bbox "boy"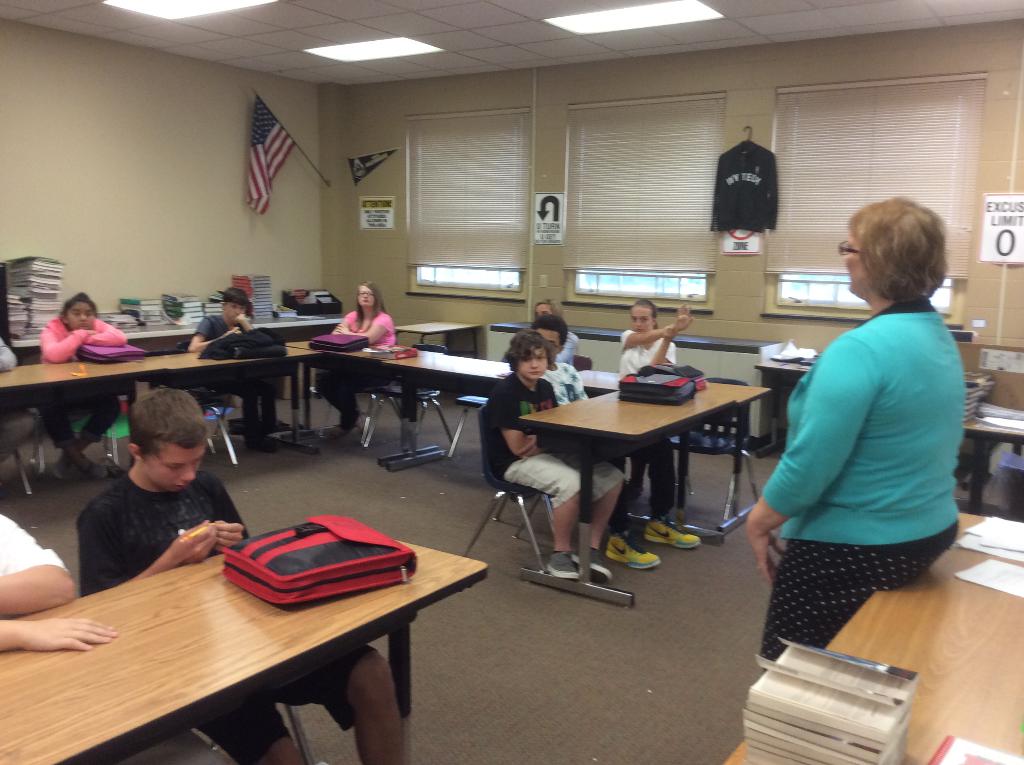
x1=527 y1=312 x2=701 y2=572
